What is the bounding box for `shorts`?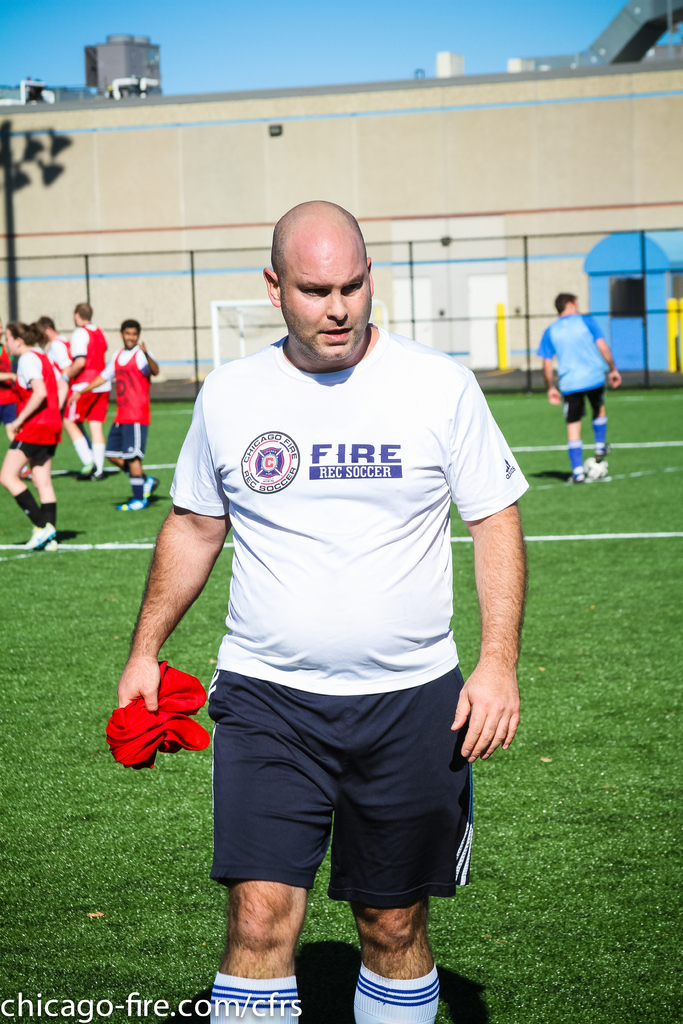
8,440,57,469.
